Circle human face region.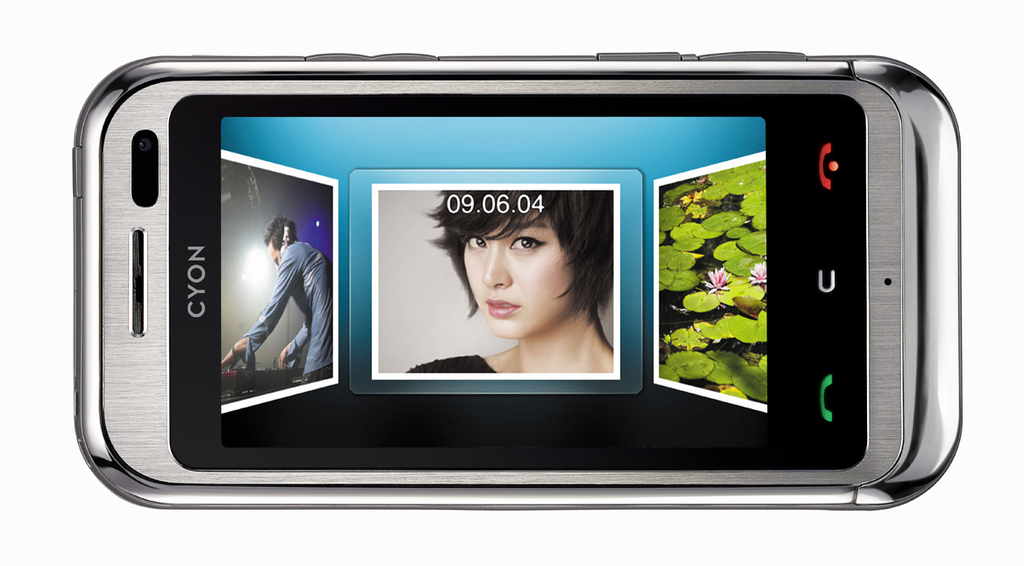
Region: bbox=(465, 219, 579, 335).
